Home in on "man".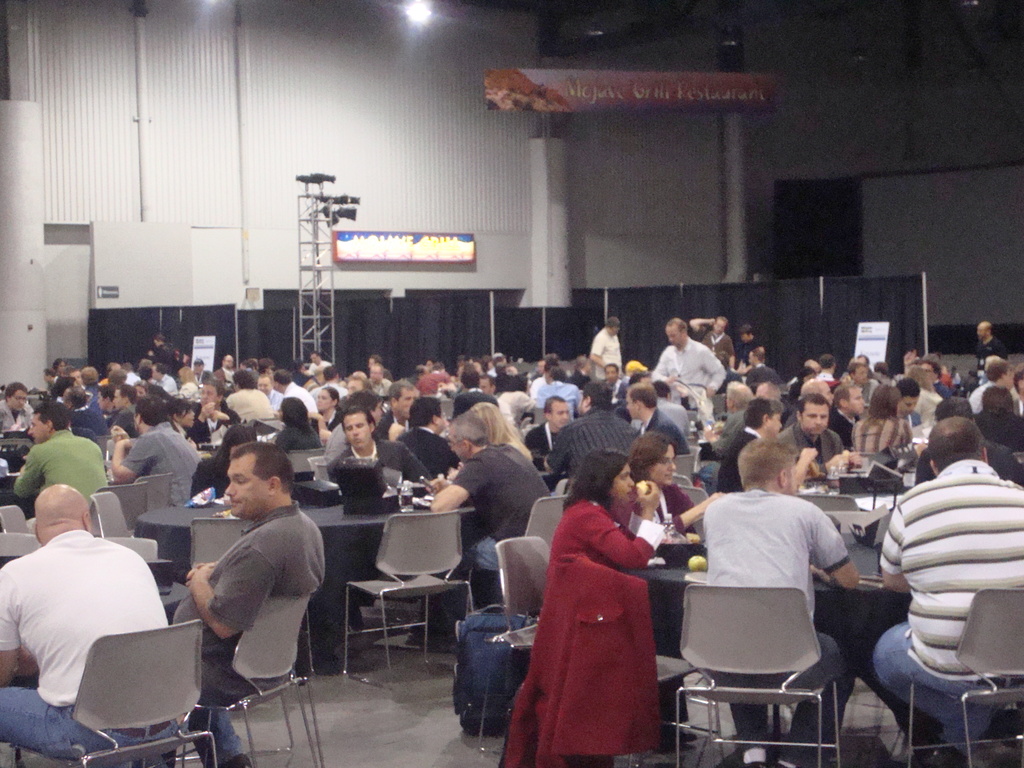
Homed in at bbox=(490, 376, 533, 428).
